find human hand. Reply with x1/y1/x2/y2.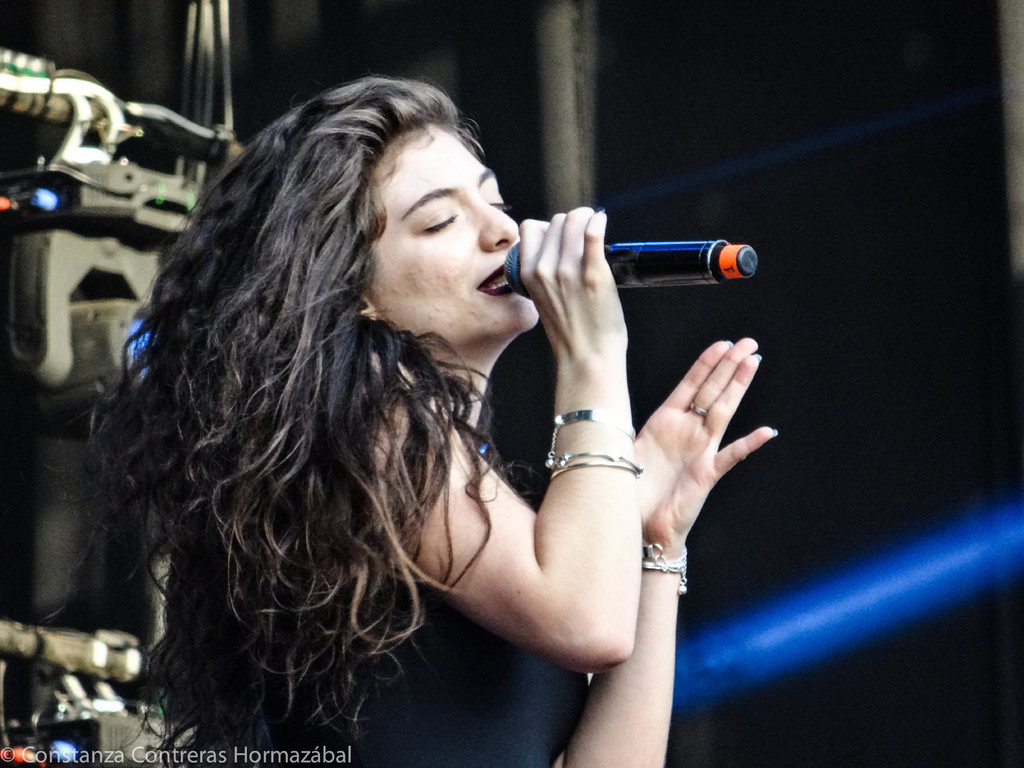
614/323/765/575.
